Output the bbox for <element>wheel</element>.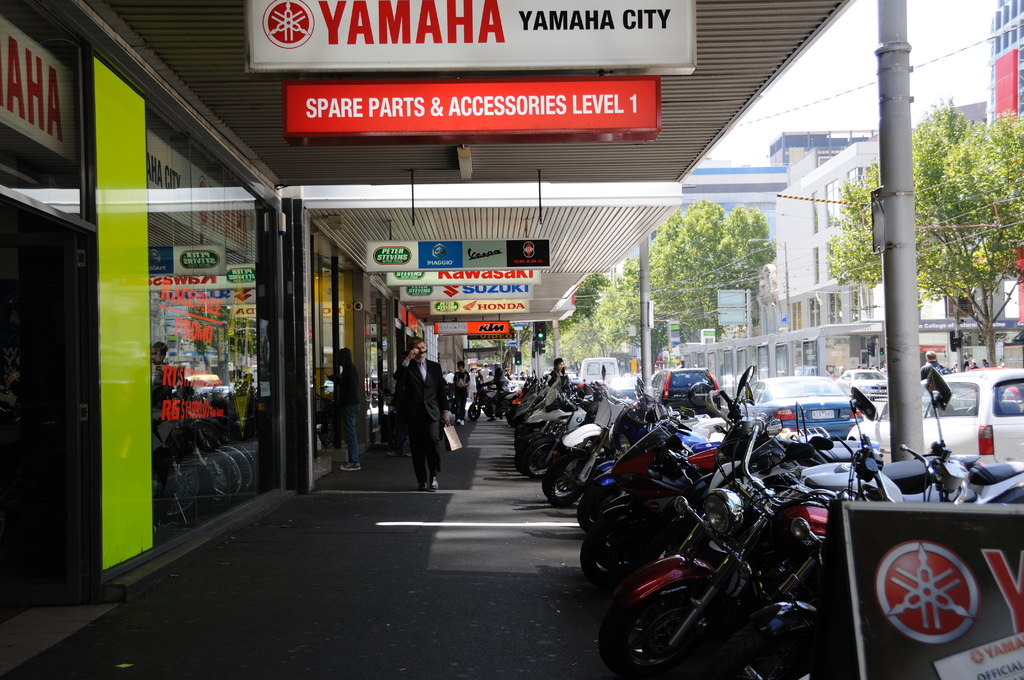
pyautogui.locateOnScreen(577, 503, 664, 618).
